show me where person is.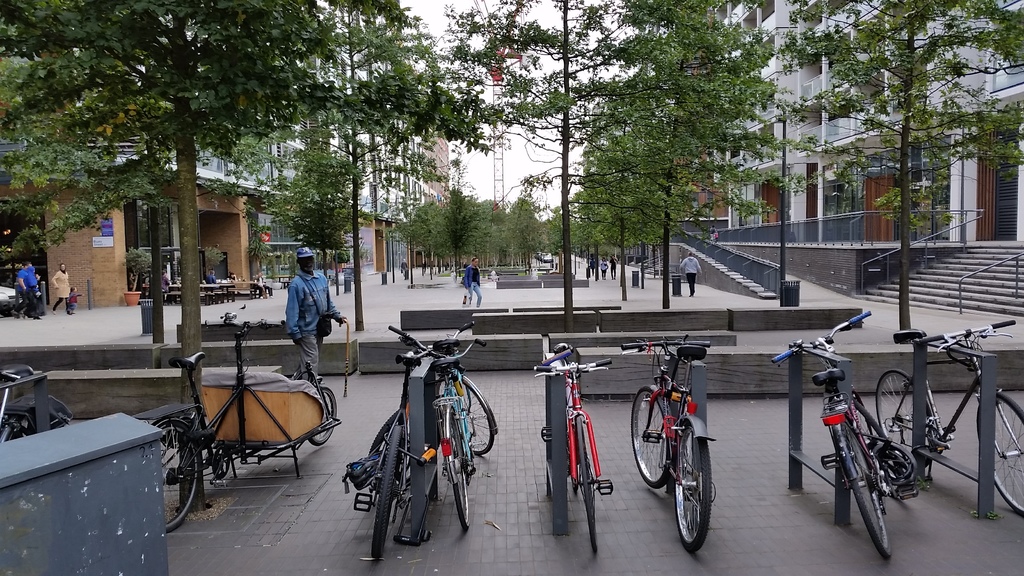
person is at 17 257 43 319.
